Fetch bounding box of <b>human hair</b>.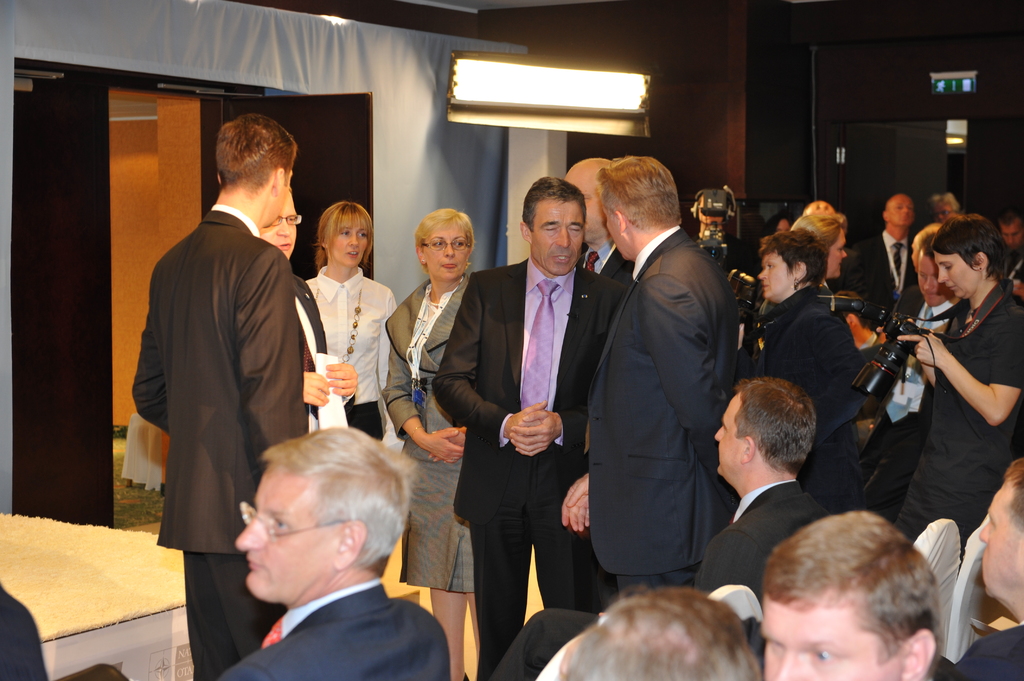
Bbox: <region>571, 156, 612, 167</region>.
